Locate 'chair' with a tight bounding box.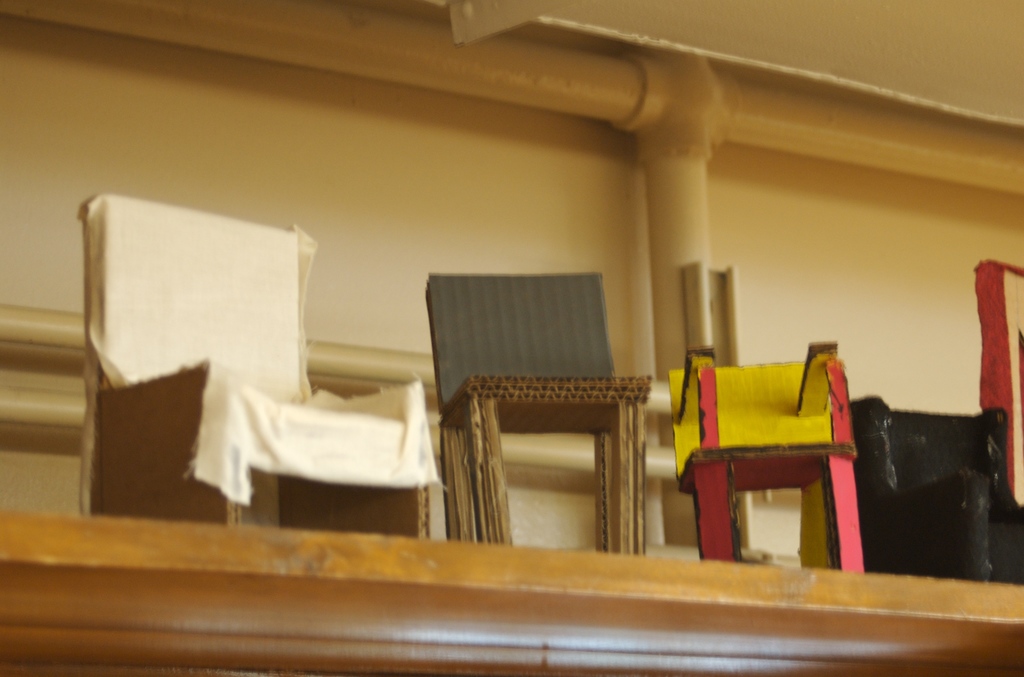
crop(850, 396, 1023, 580).
